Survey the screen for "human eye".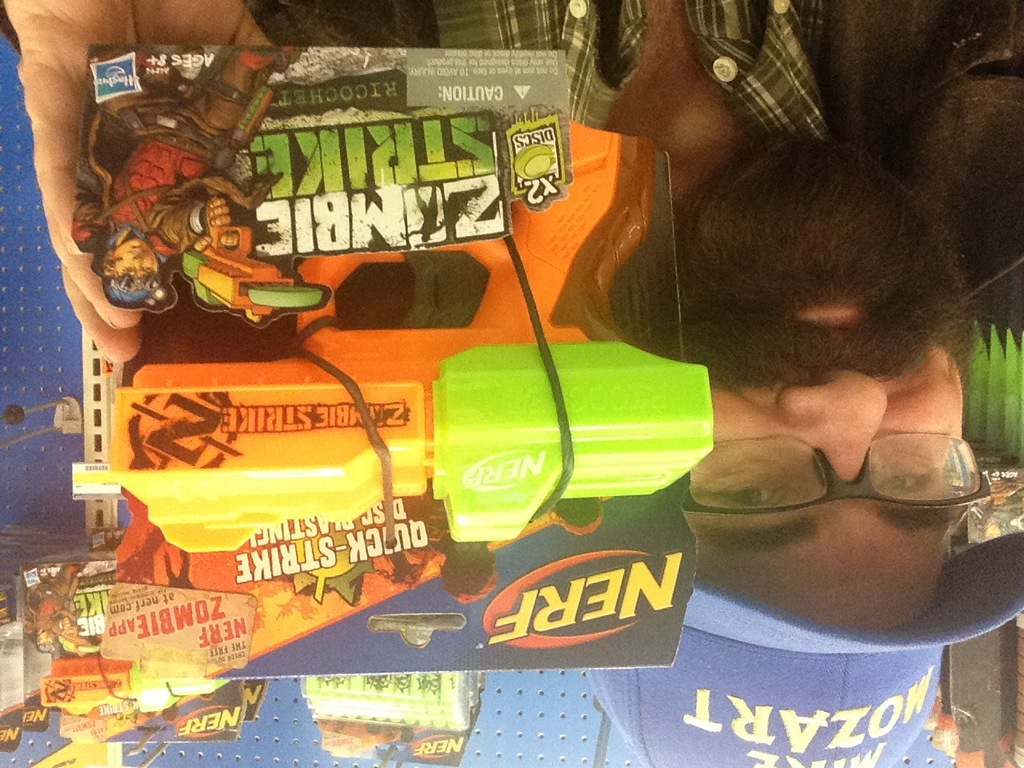
Survey found: (x1=876, y1=462, x2=934, y2=496).
